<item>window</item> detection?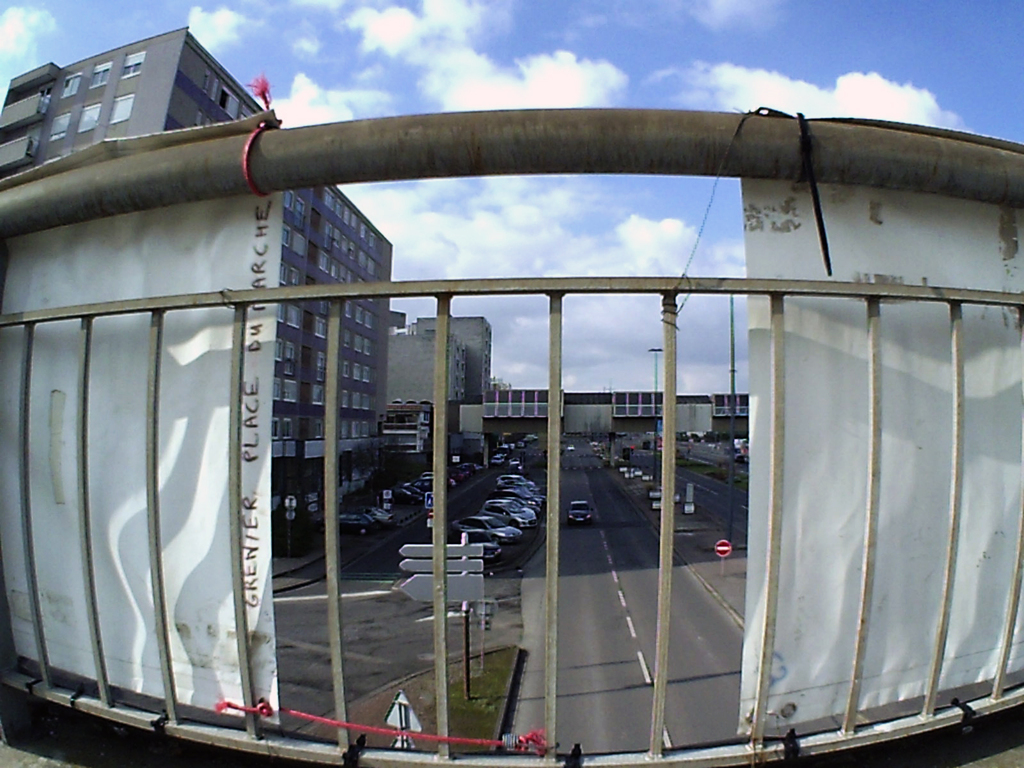
x1=314, y1=317, x2=324, y2=340
